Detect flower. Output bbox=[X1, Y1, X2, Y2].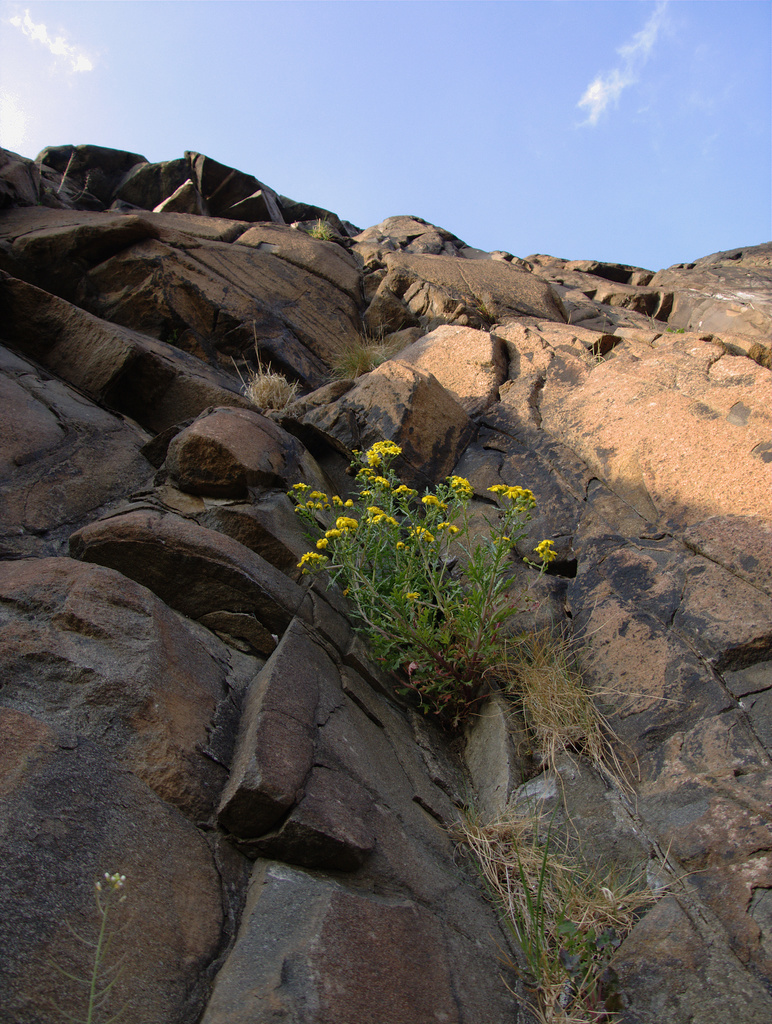
bbox=[316, 534, 325, 548].
